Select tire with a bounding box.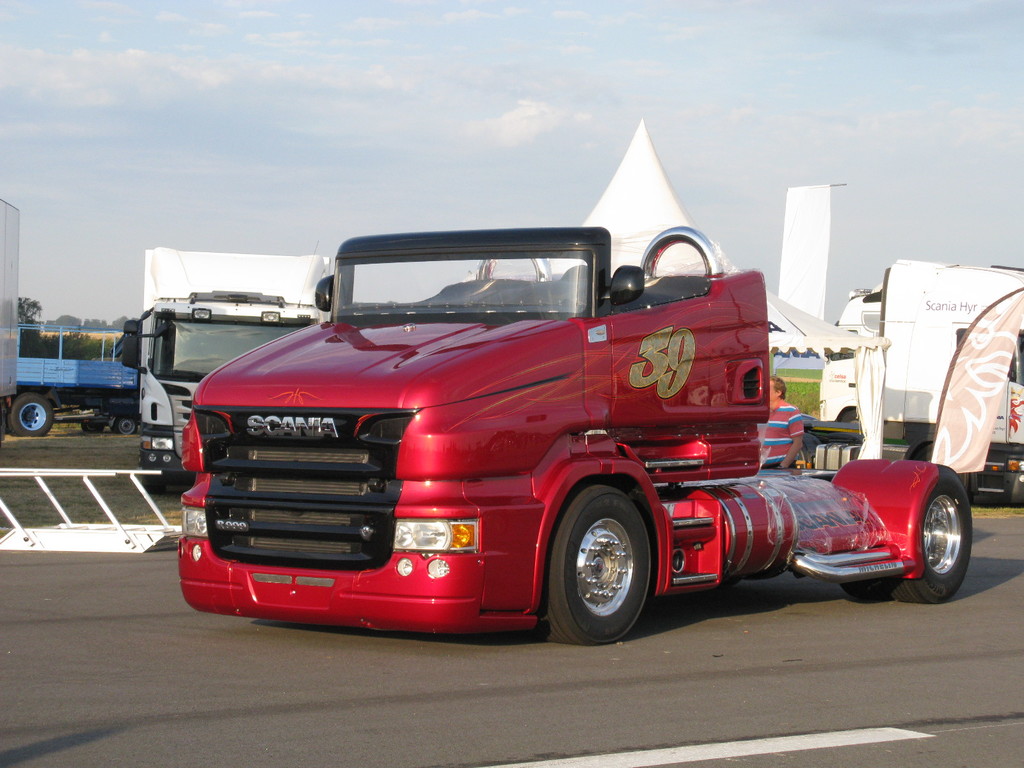
x1=832, y1=463, x2=968, y2=601.
